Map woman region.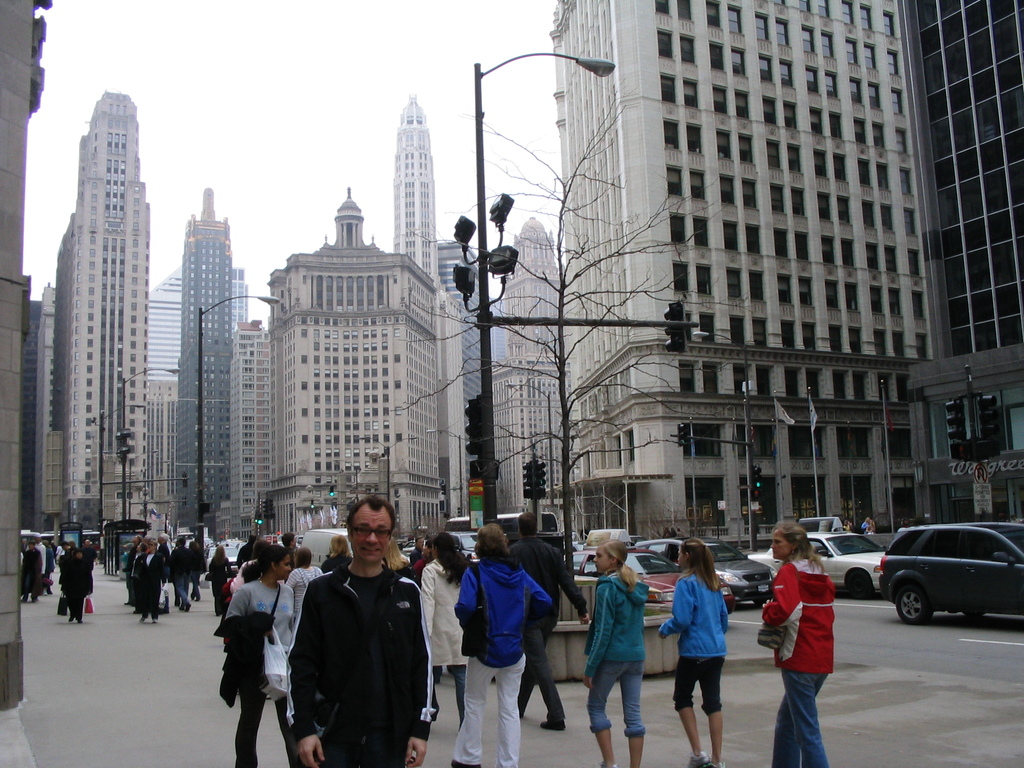
Mapped to 320,532,355,576.
